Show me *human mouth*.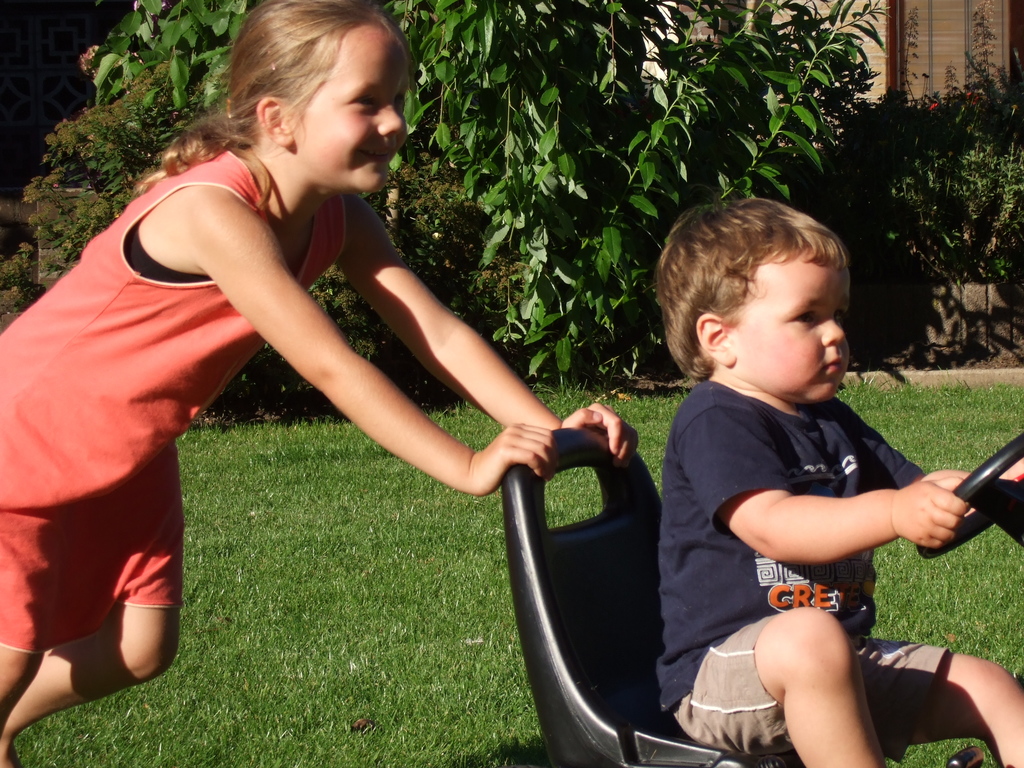
*human mouth* is here: BBox(824, 352, 851, 376).
